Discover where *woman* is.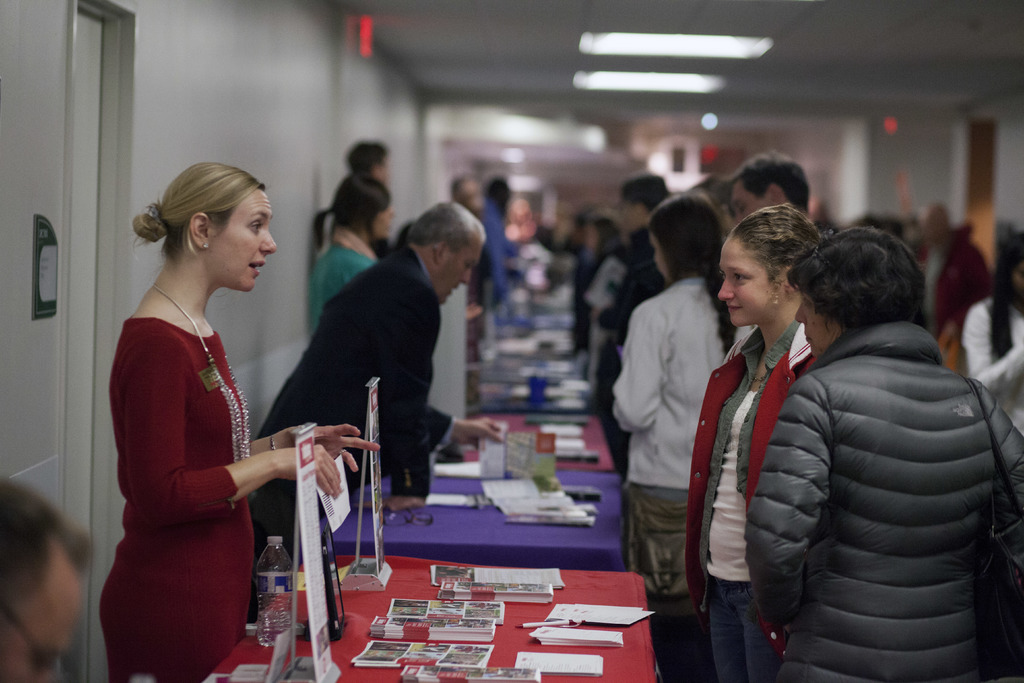
Discovered at rect(609, 185, 756, 682).
